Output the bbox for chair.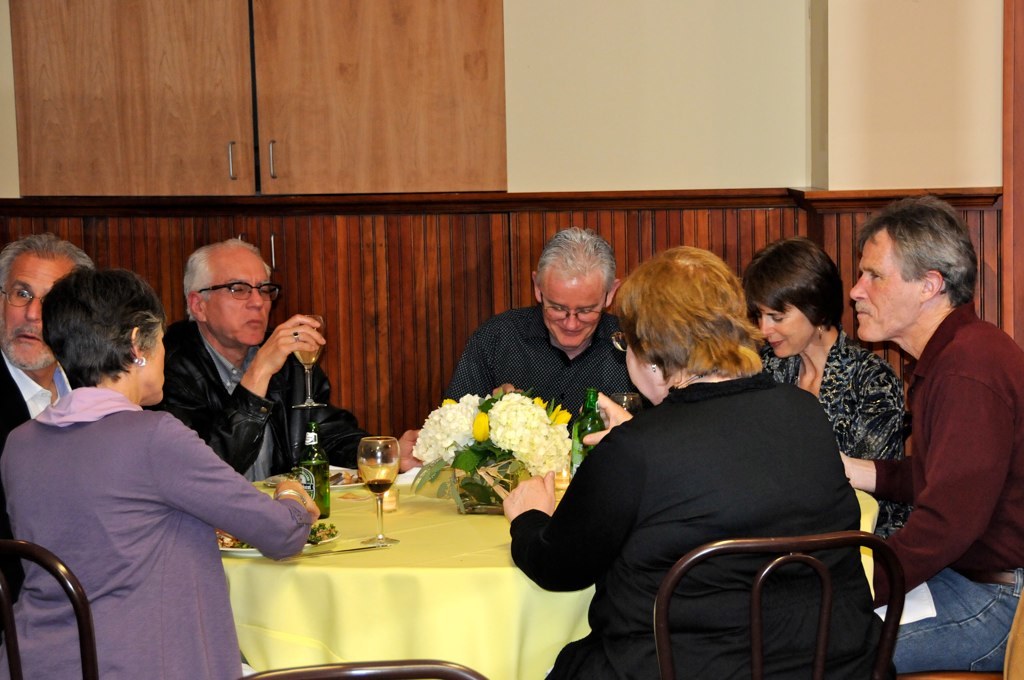
{"left": 650, "top": 529, "right": 908, "bottom": 679}.
